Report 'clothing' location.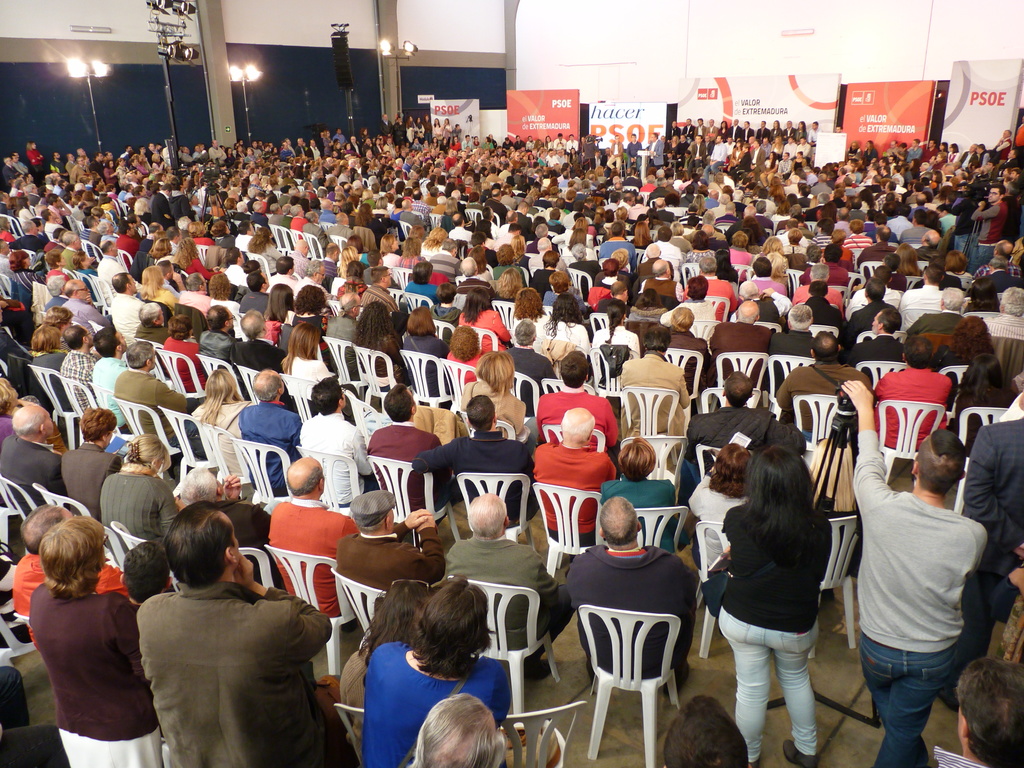
Report: crop(973, 196, 1004, 263).
